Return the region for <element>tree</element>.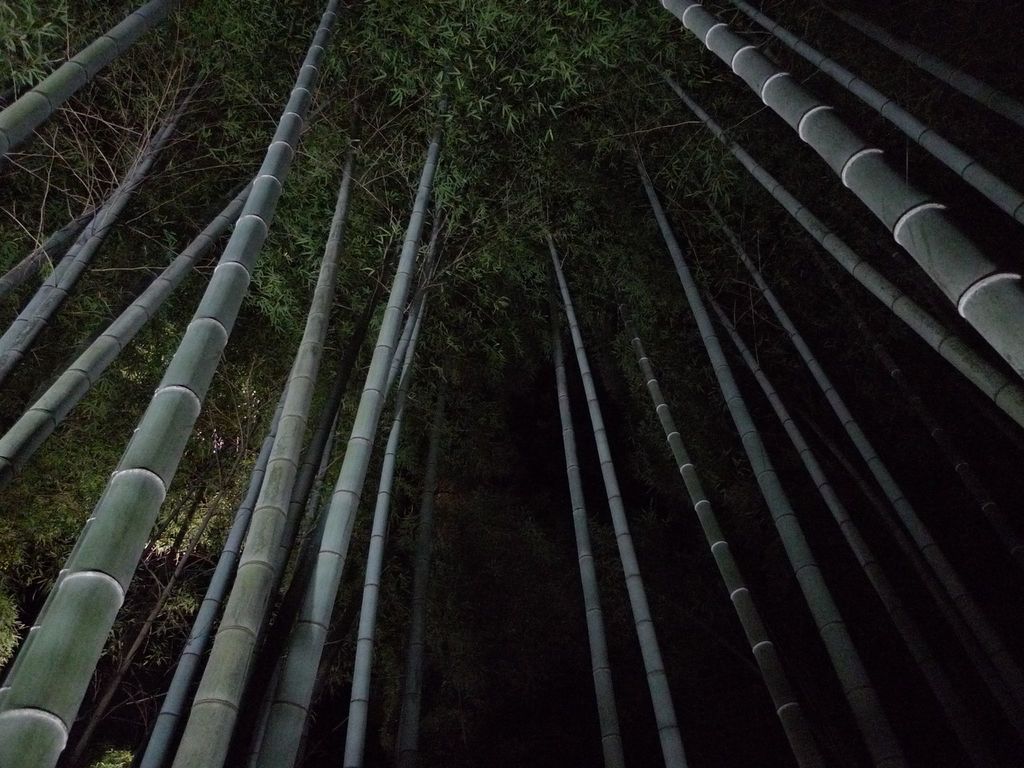
box=[0, 54, 394, 500].
